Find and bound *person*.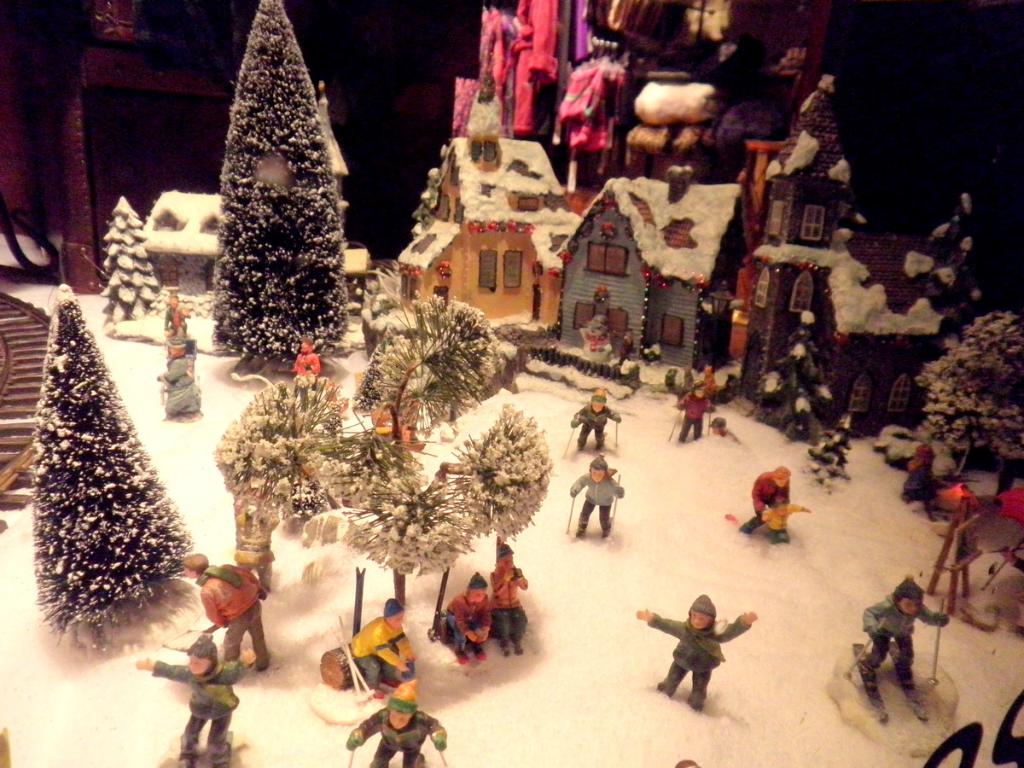
Bound: rect(131, 627, 252, 766).
